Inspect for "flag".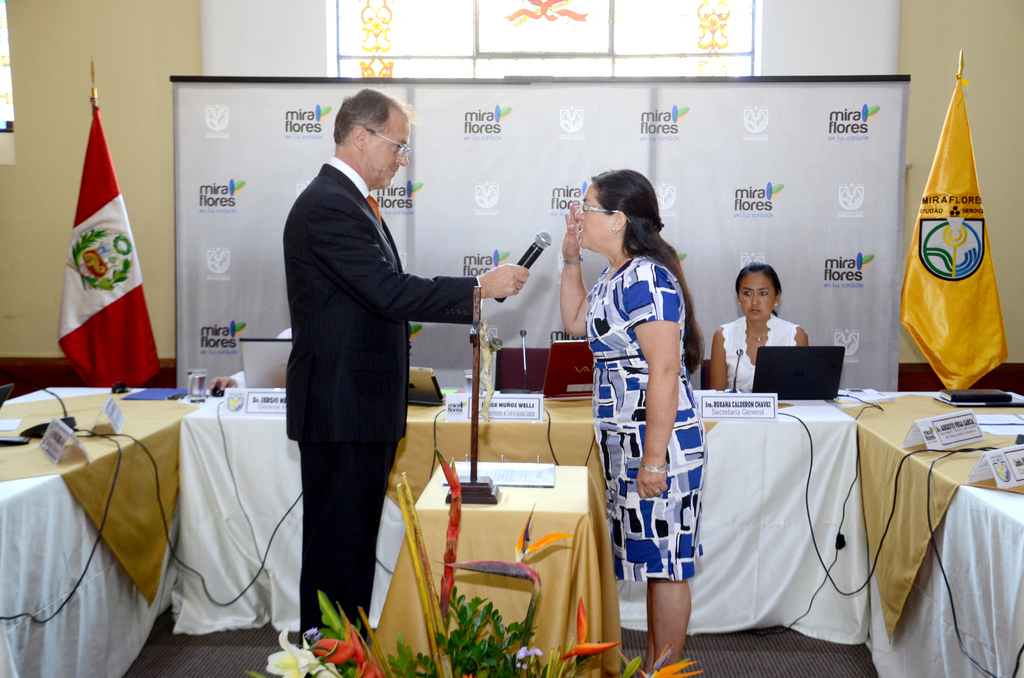
Inspection: {"x1": 53, "y1": 87, "x2": 168, "y2": 389}.
